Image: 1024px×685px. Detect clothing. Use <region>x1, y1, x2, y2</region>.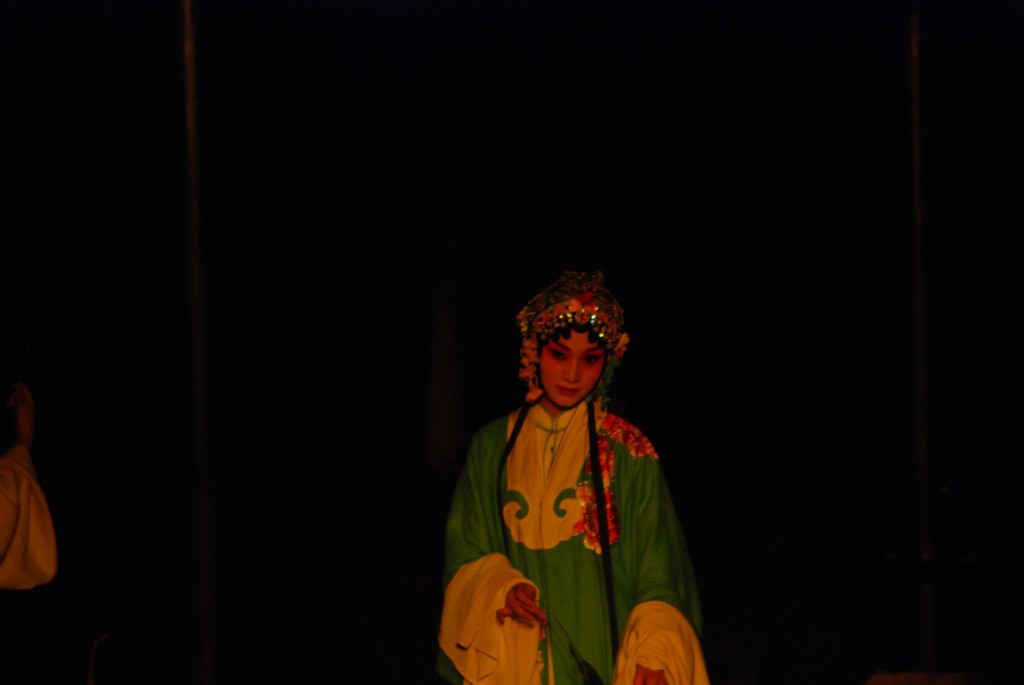
<region>420, 250, 720, 683</region>.
